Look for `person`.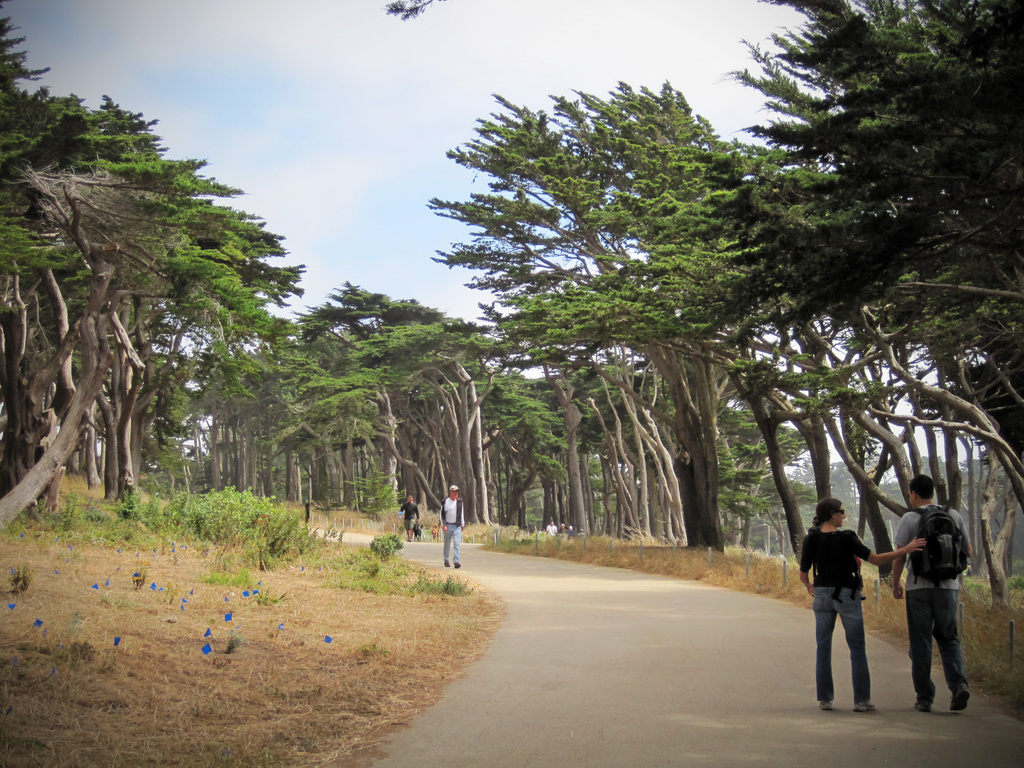
Found: (left=887, top=473, right=968, bottom=703).
